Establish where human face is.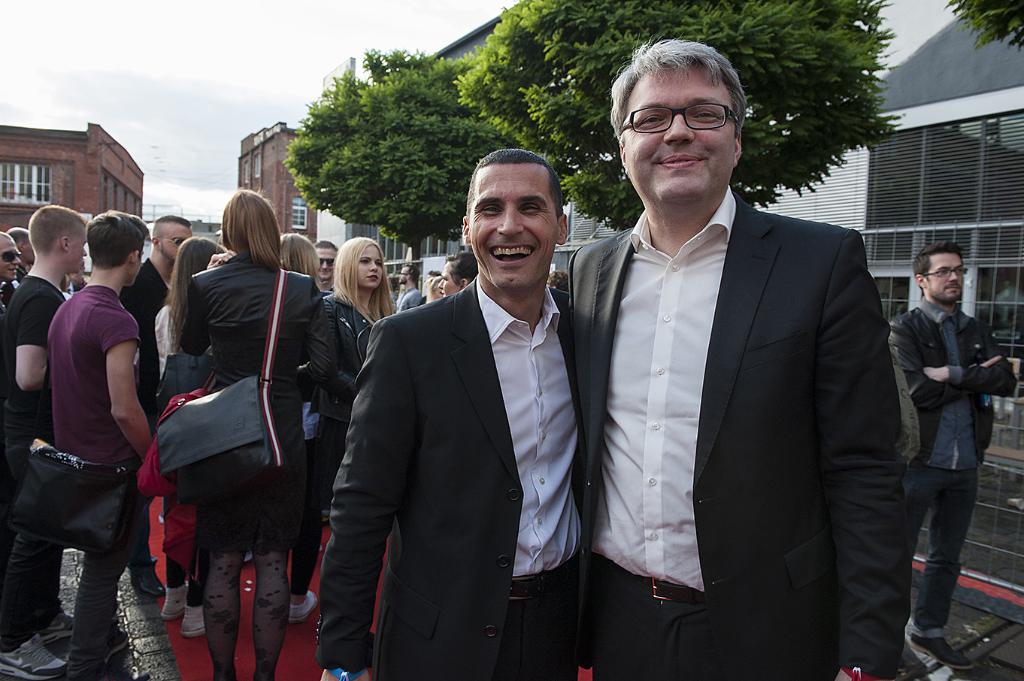
Established at {"x1": 927, "y1": 253, "x2": 964, "y2": 300}.
